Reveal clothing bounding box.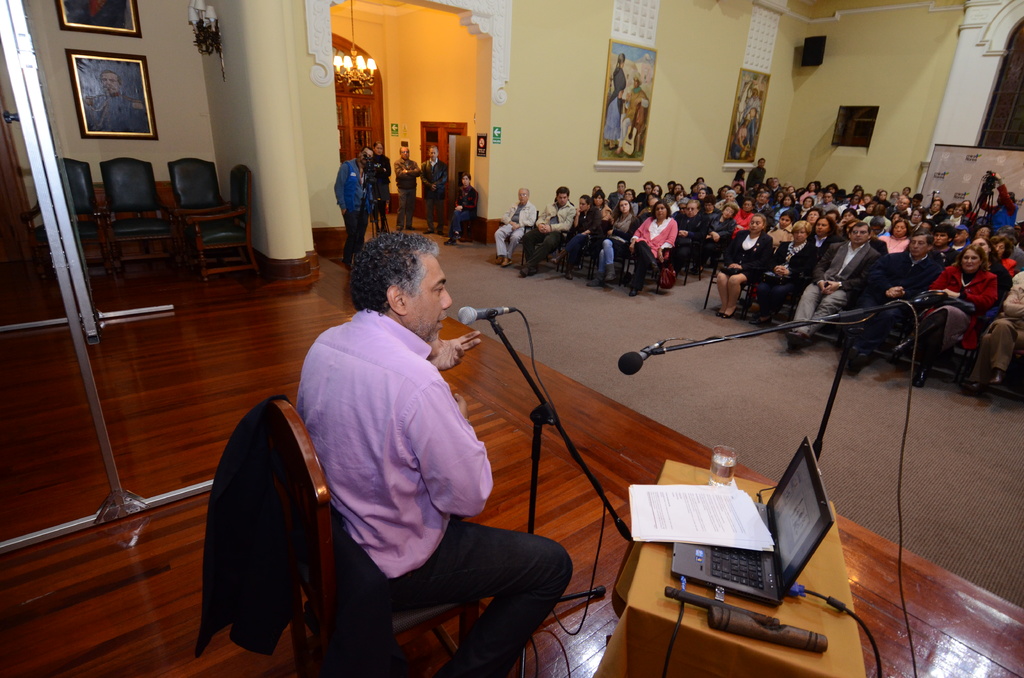
Revealed: <region>394, 157, 420, 228</region>.
